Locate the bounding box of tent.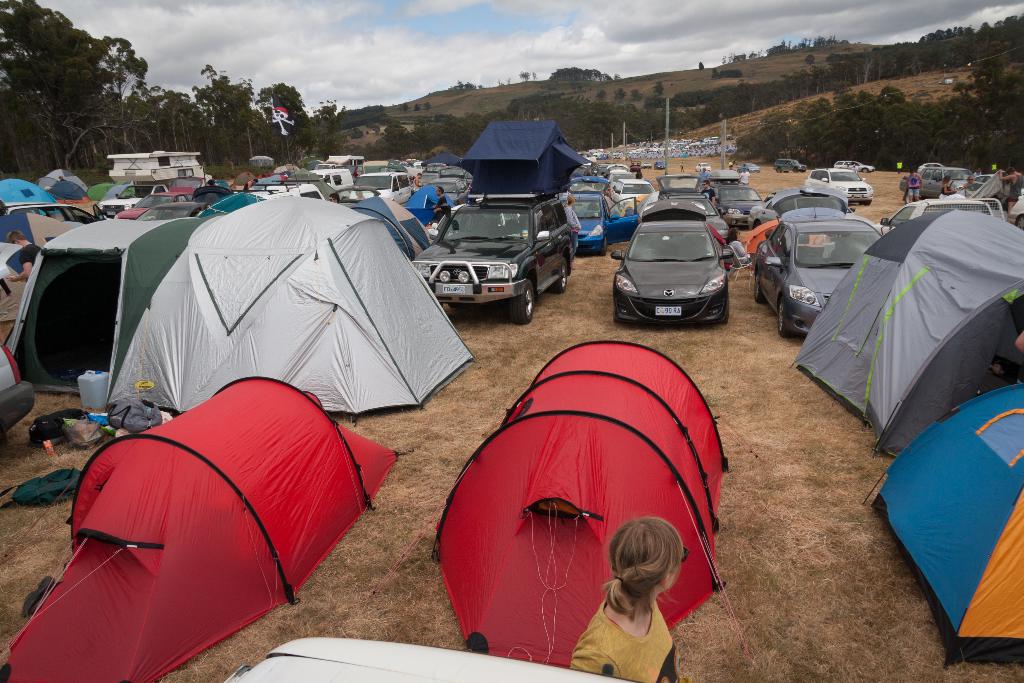
Bounding box: 8/391/362/654.
